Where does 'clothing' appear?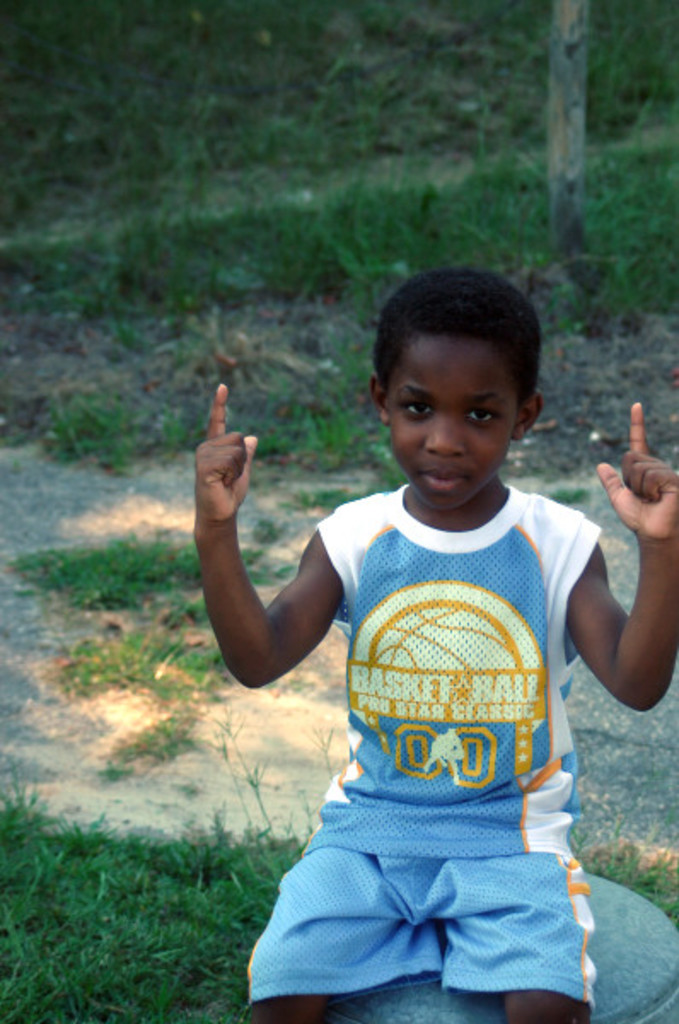
Appears at region(237, 473, 601, 1009).
